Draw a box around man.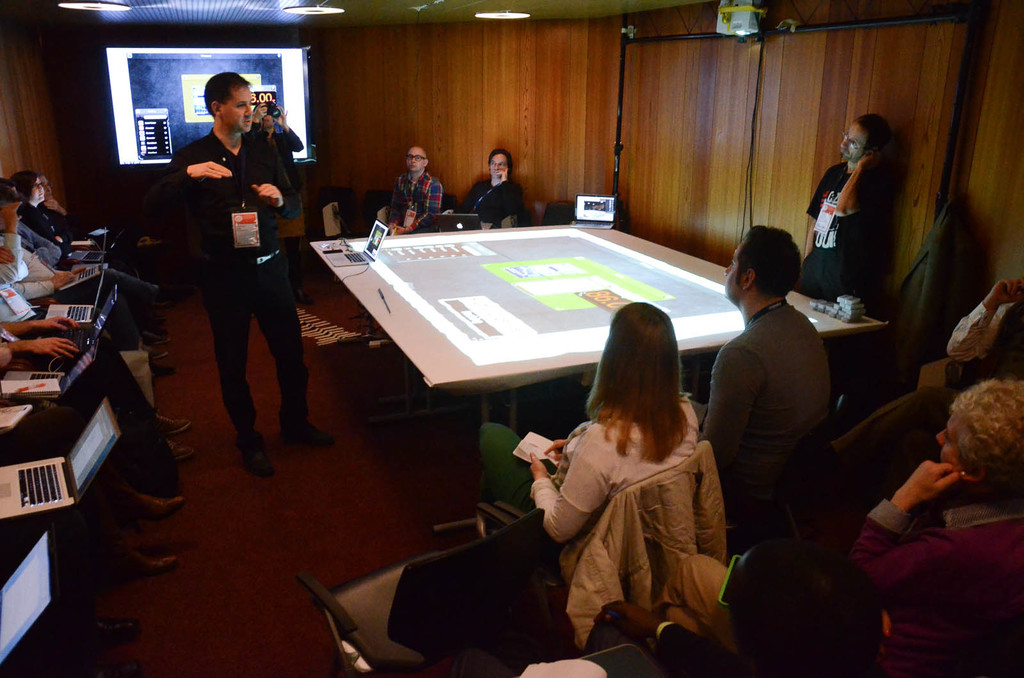
bbox=[0, 192, 186, 441].
